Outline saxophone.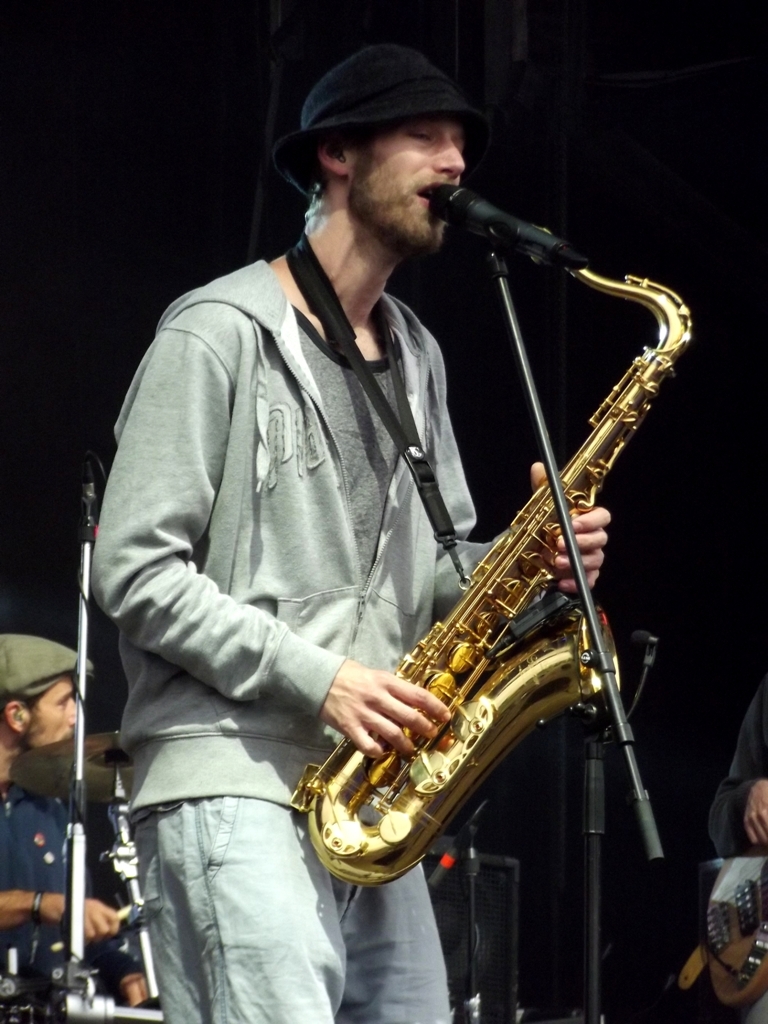
Outline: x1=288, y1=225, x2=695, y2=882.
